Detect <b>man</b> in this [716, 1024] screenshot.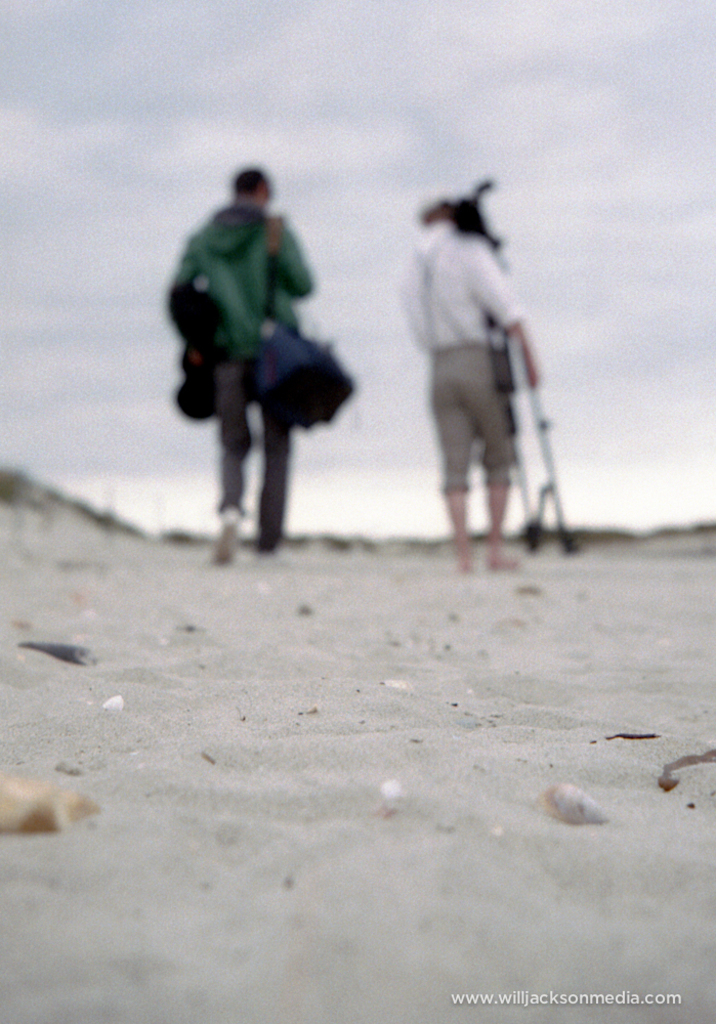
Detection: BBox(152, 197, 375, 542).
